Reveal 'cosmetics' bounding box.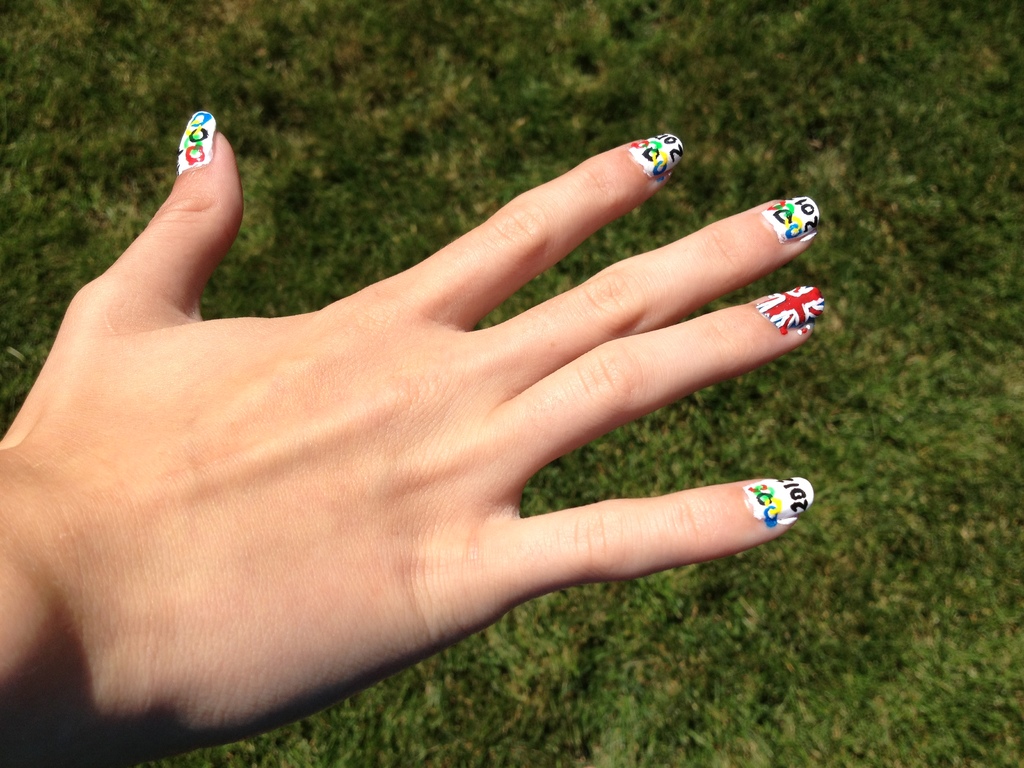
Revealed: (x1=740, y1=468, x2=819, y2=522).
